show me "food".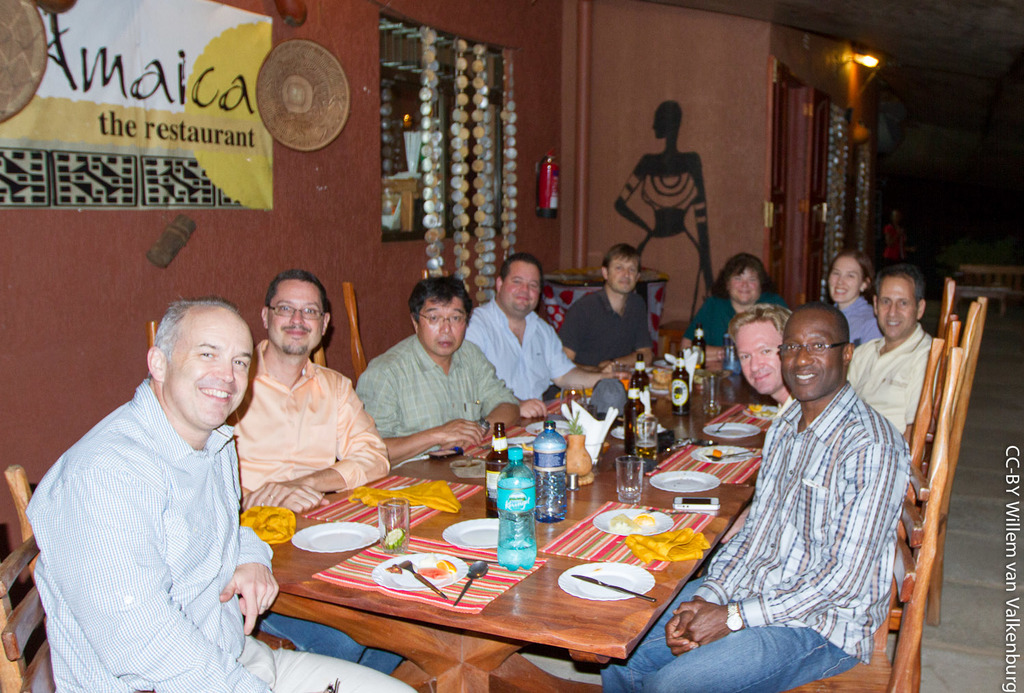
"food" is here: 631 512 657 529.
